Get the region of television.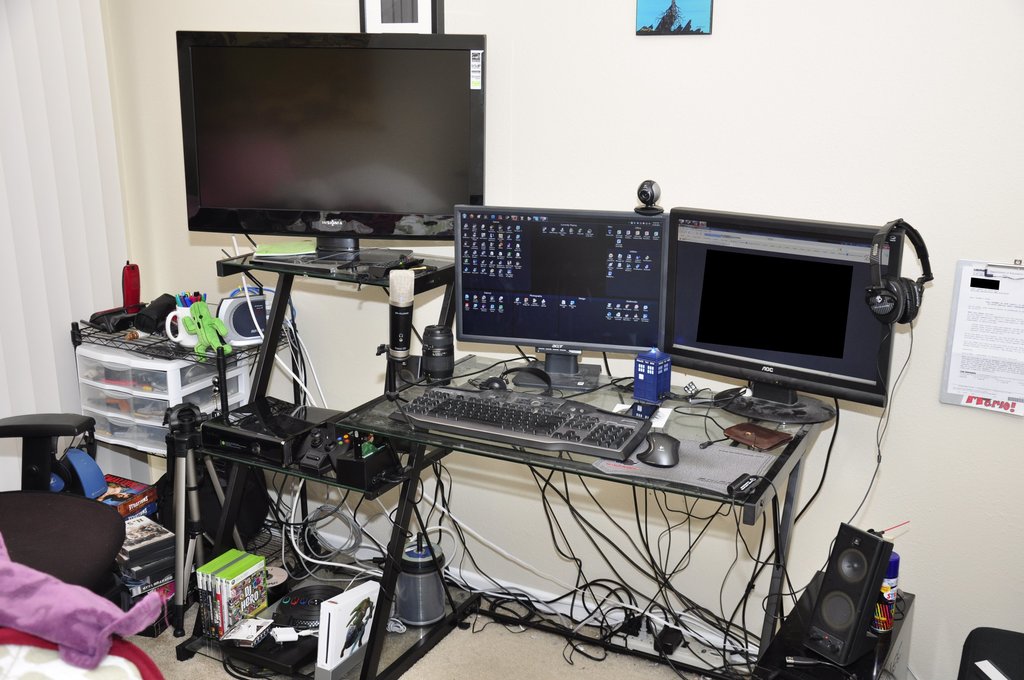
(172,22,508,302).
